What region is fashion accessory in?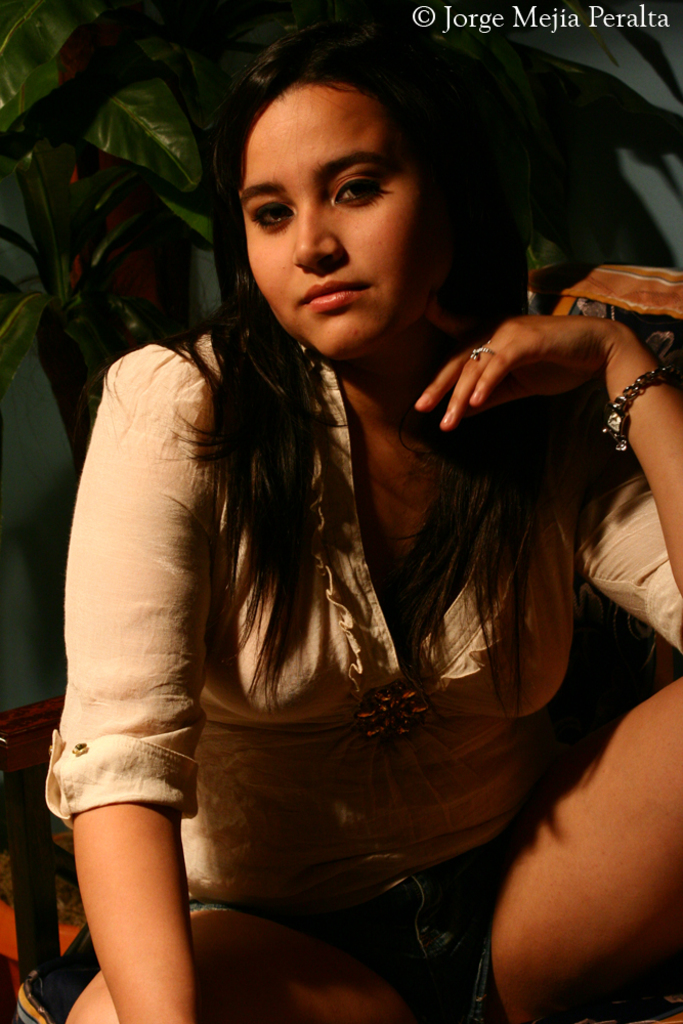
(465, 344, 497, 364).
